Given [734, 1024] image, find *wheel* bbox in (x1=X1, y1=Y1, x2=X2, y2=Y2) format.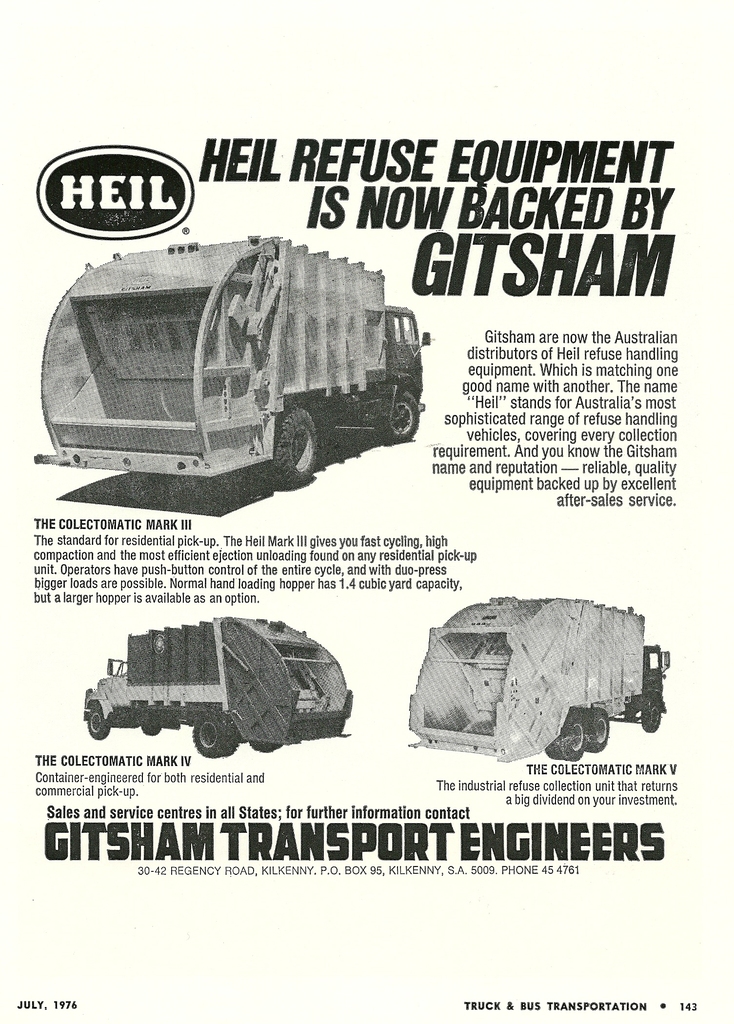
(x1=142, y1=726, x2=159, y2=735).
